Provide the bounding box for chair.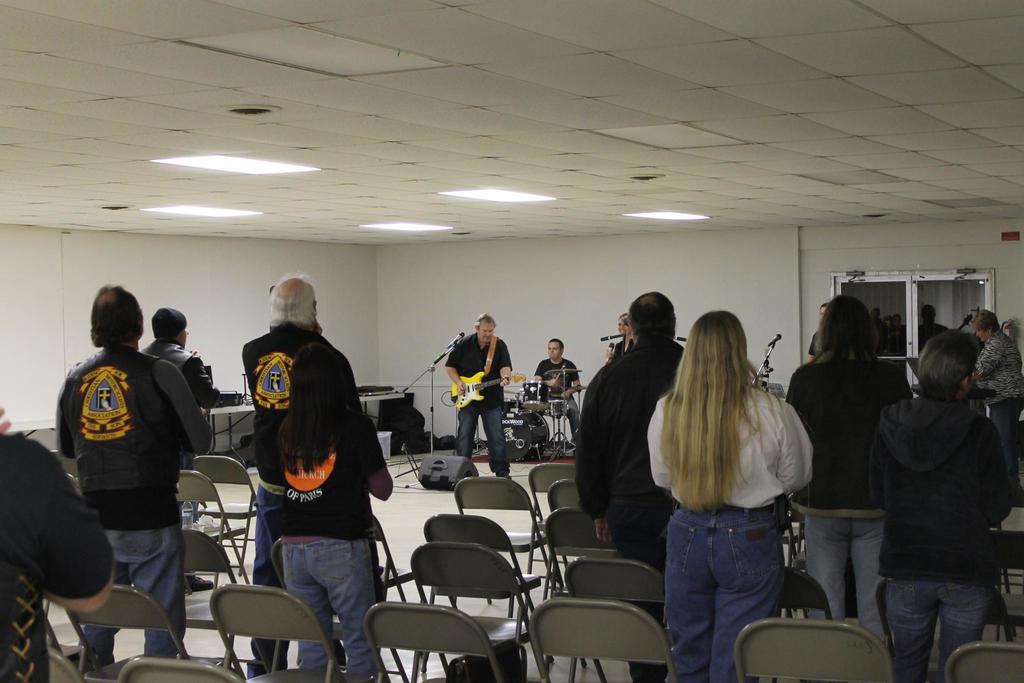
box(207, 584, 362, 682).
